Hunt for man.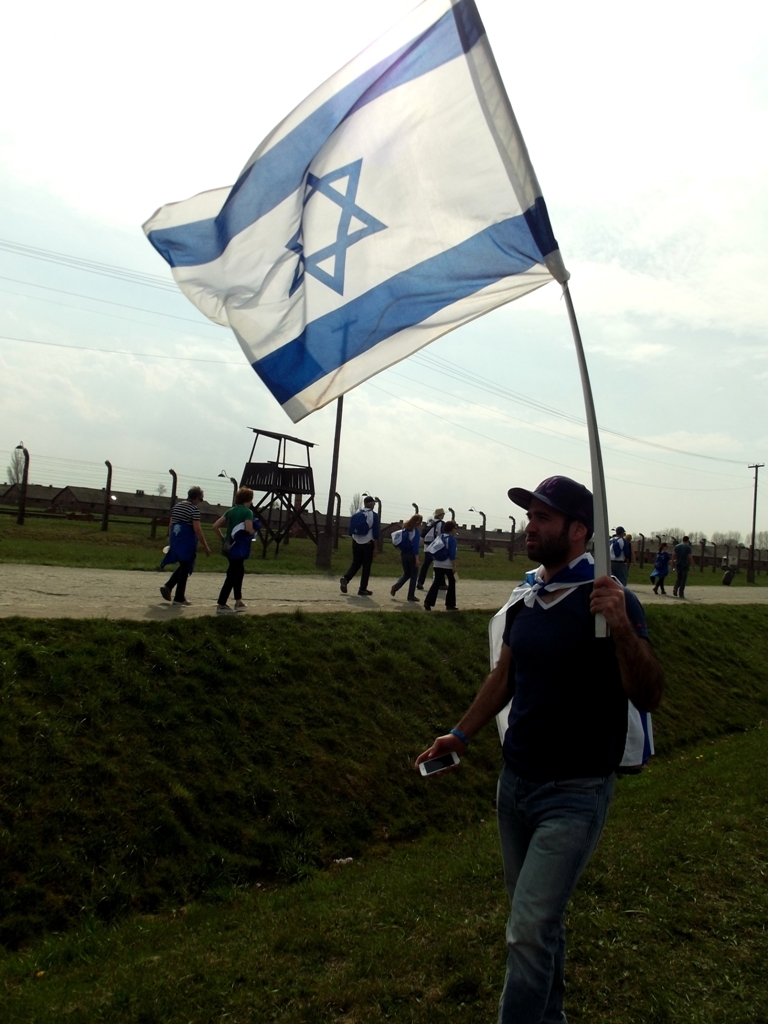
Hunted down at [left=333, top=494, right=381, bottom=597].
